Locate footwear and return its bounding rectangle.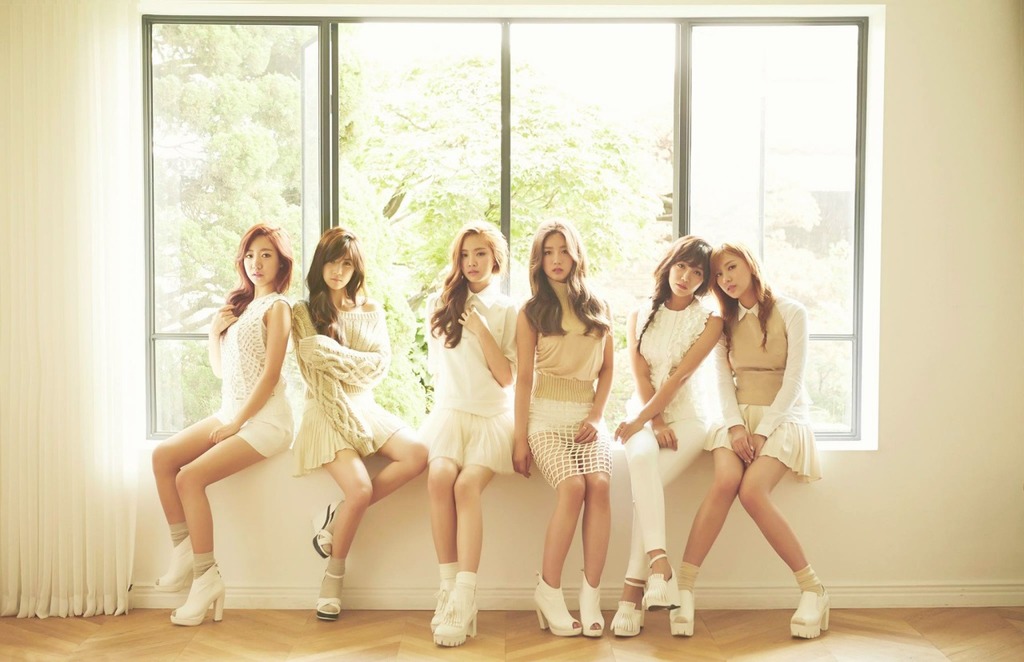
<bbox>786, 585, 835, 638</bbox>.
